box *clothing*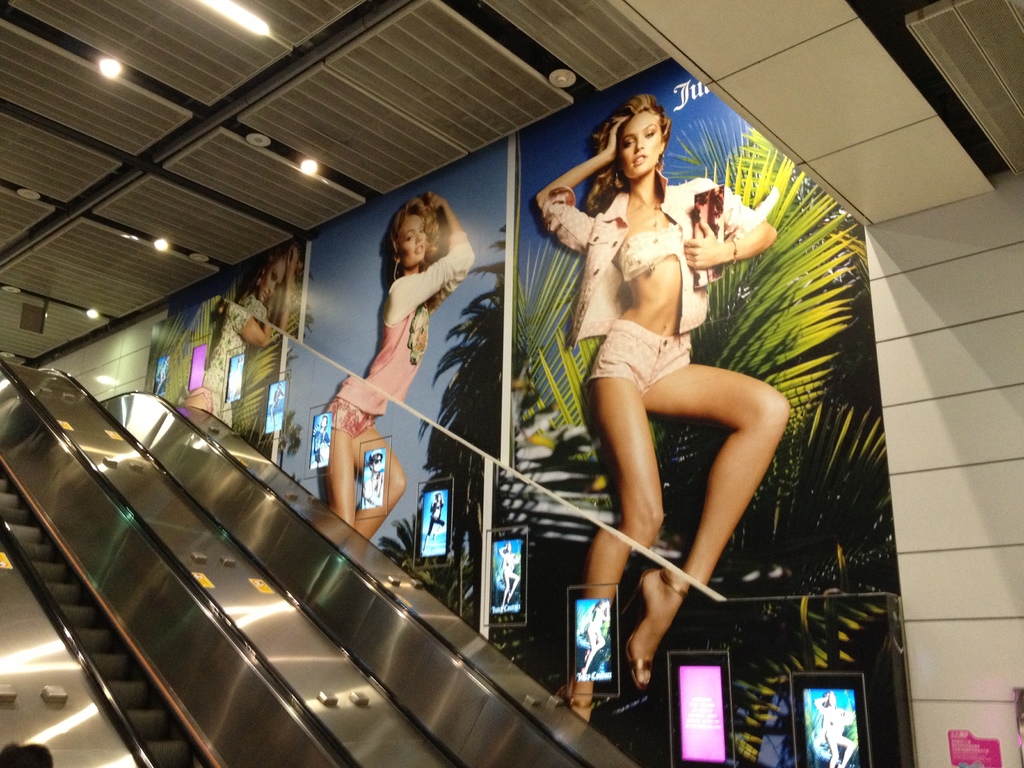
<region>159, 359, 169, 380</region>
